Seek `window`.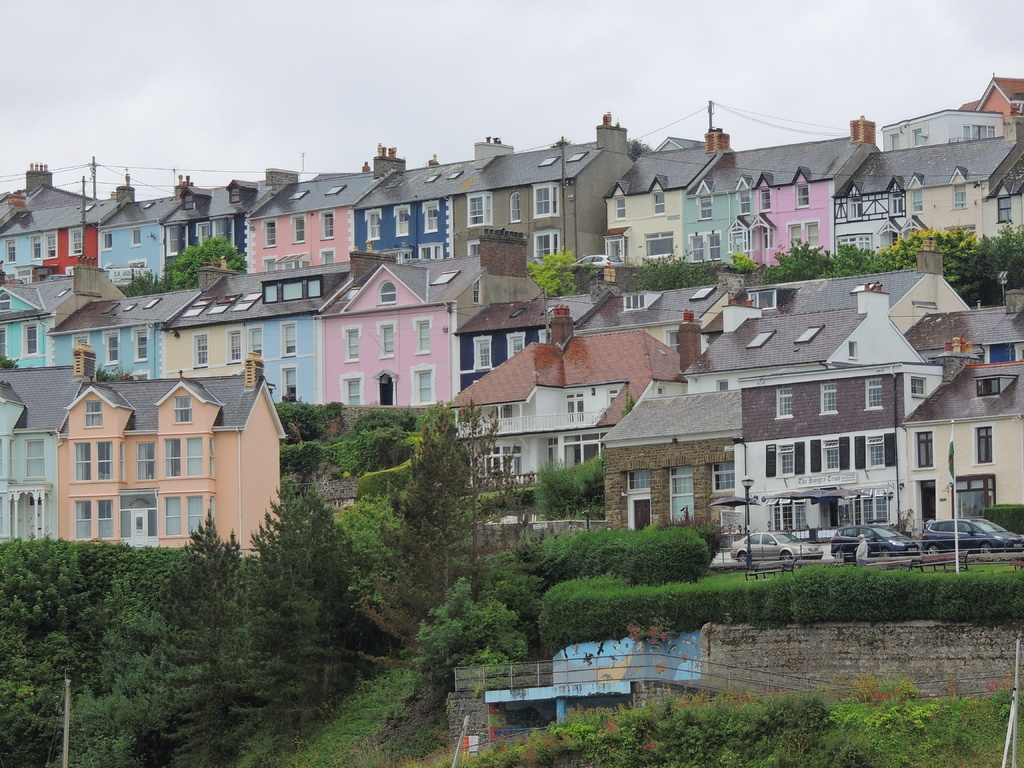
(747, 287, 795, 310).
